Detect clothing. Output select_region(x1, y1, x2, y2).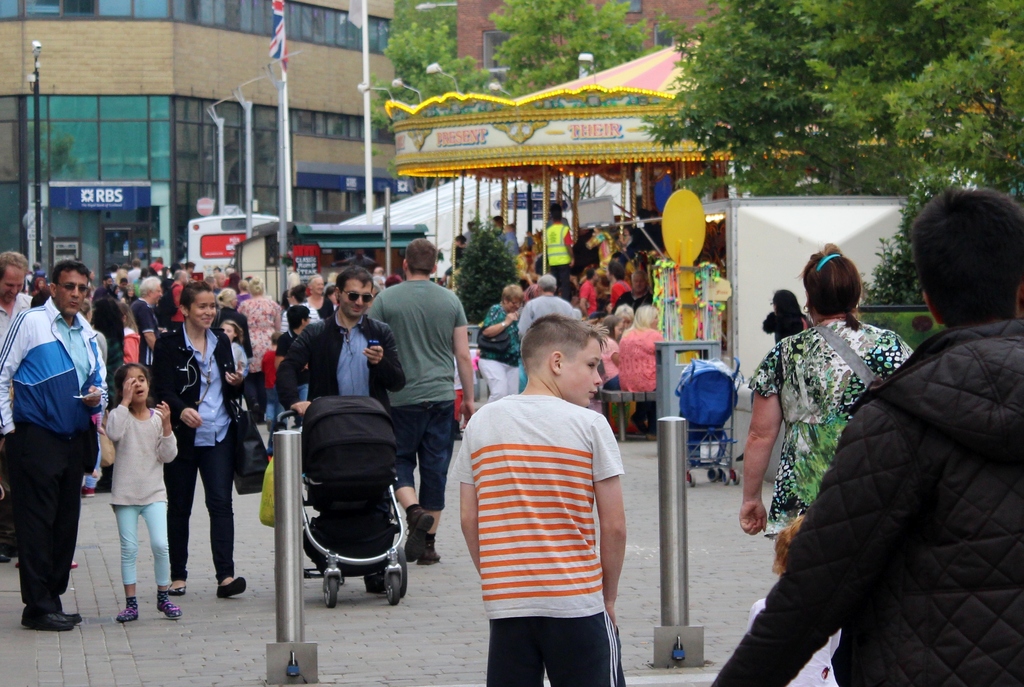
select_region(460, 389, 630, 686).
